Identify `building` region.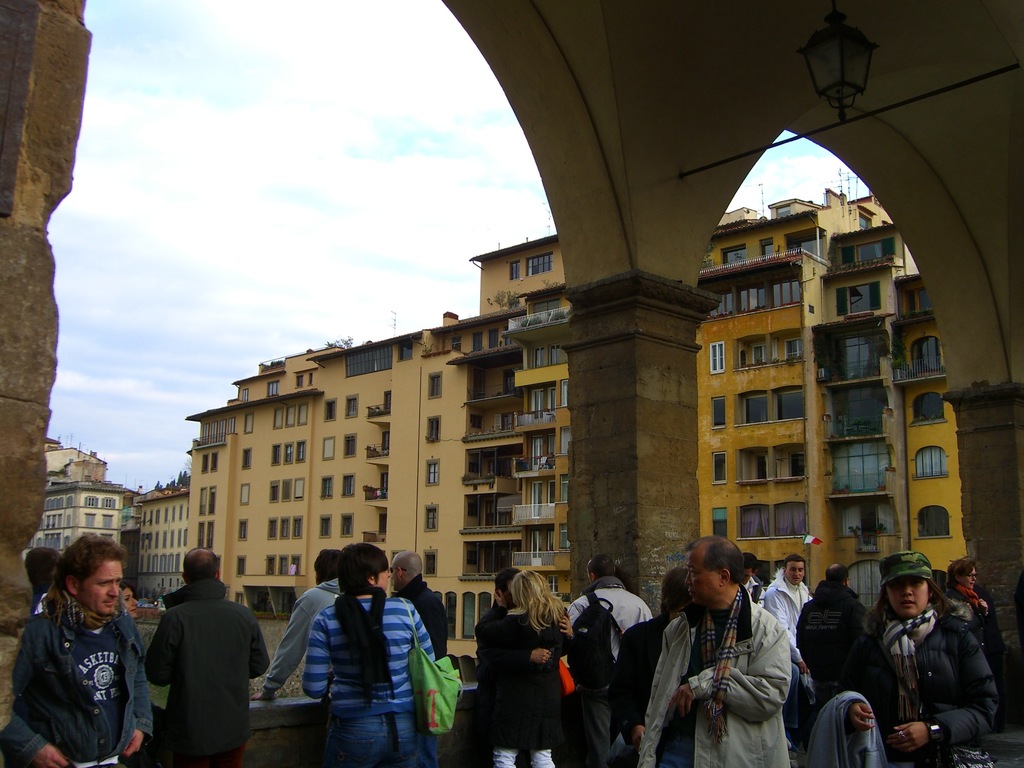
Region: bbox(182, 236, 568, 658).
